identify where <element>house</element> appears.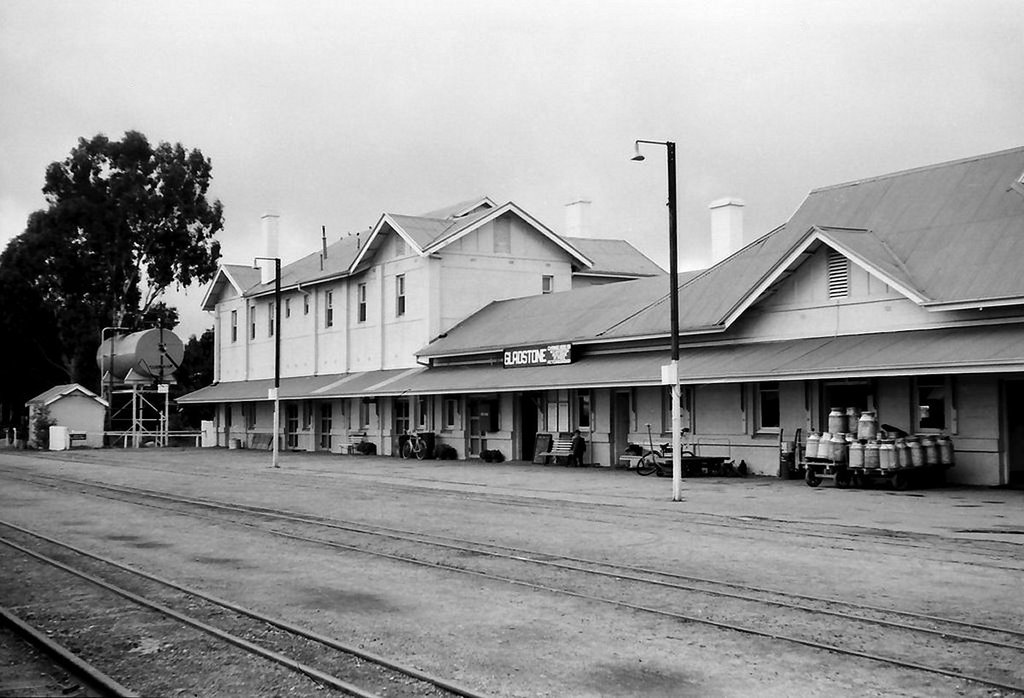
Appears at l=213, t=169, r=950, b=497.
